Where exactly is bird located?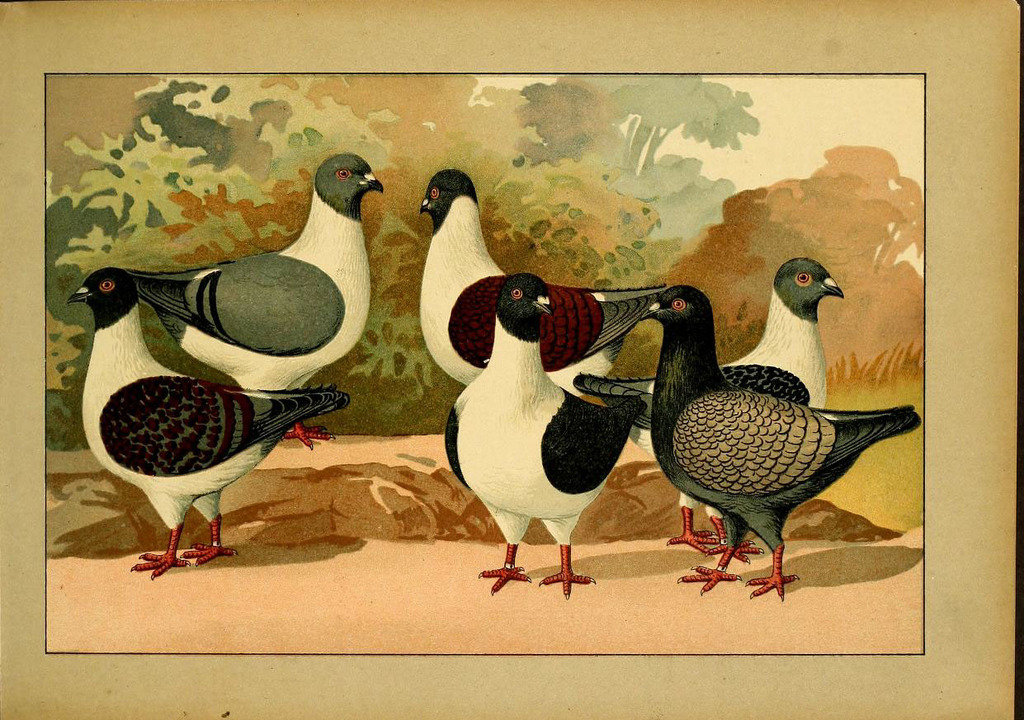
Its bounding box is {"left": 118, "top": 152, "right": 386, "bottom": 449}.
